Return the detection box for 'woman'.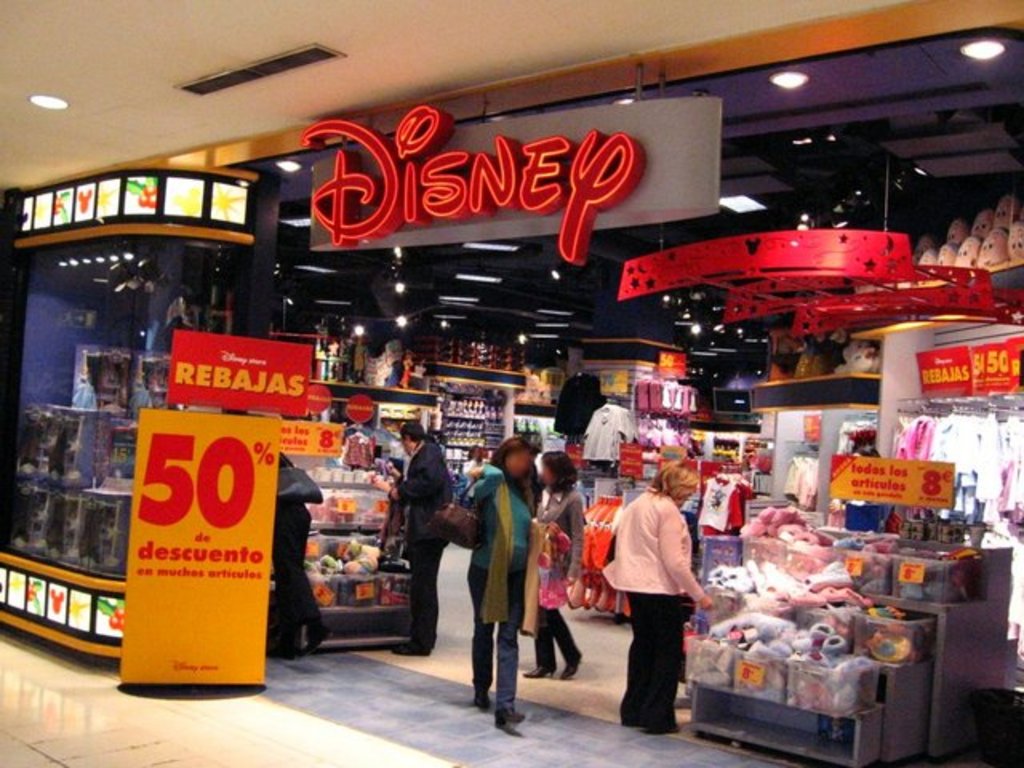
{"left": 445, "top": 424, "right": 546, "bottom": 734}.
